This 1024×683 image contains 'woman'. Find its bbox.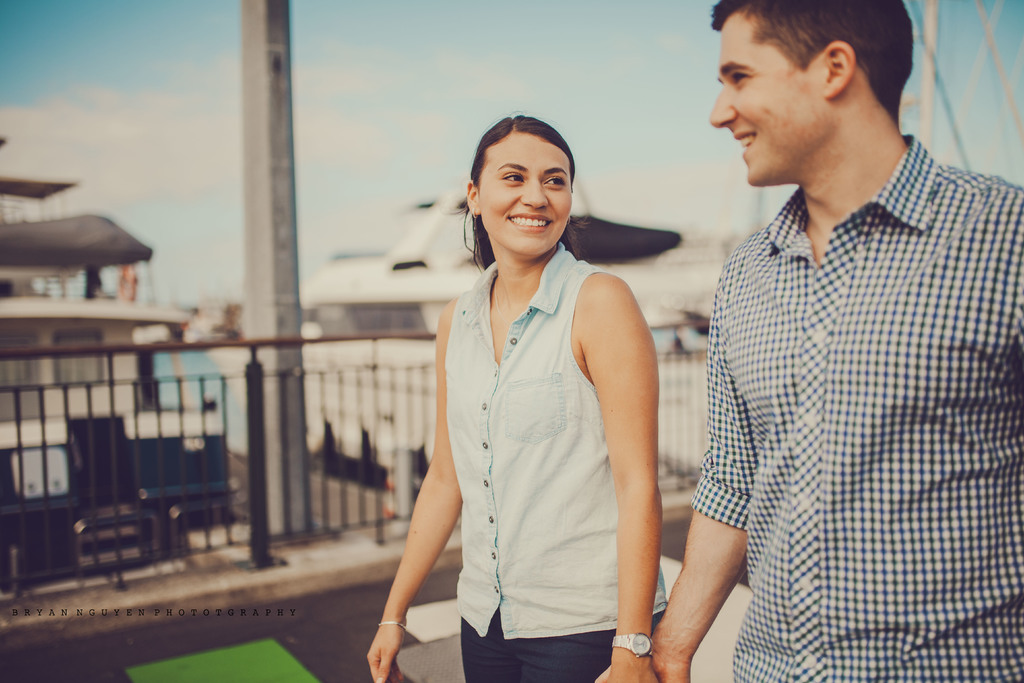
crop(365, 110, 669, 682).
